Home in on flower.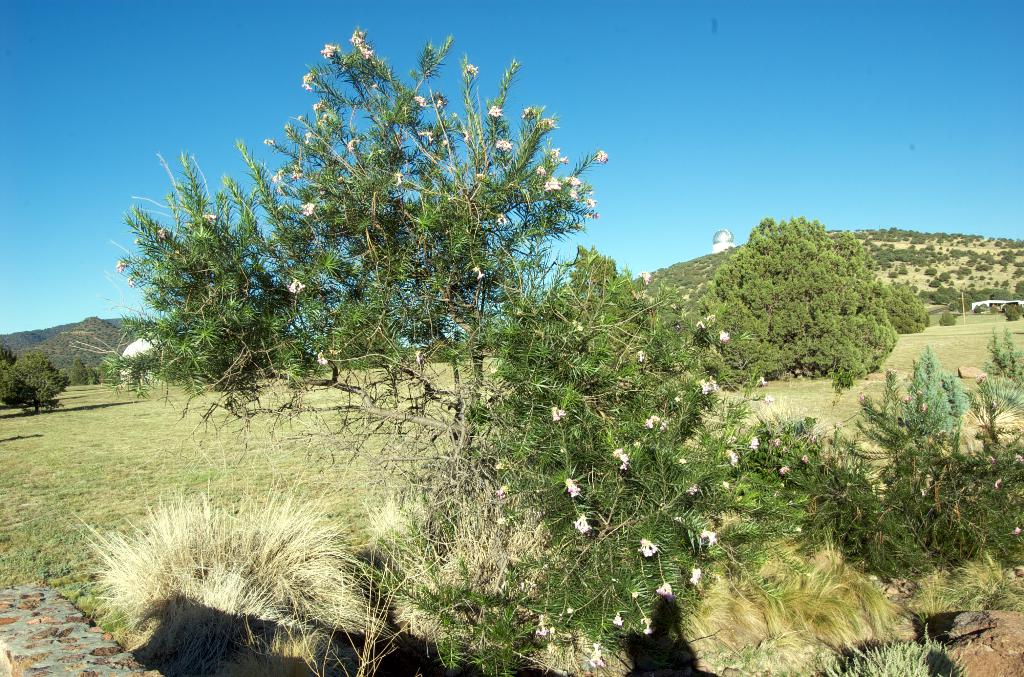
Homed in at pyautogui.locateOnScreen(320, 43, 338, 55).
